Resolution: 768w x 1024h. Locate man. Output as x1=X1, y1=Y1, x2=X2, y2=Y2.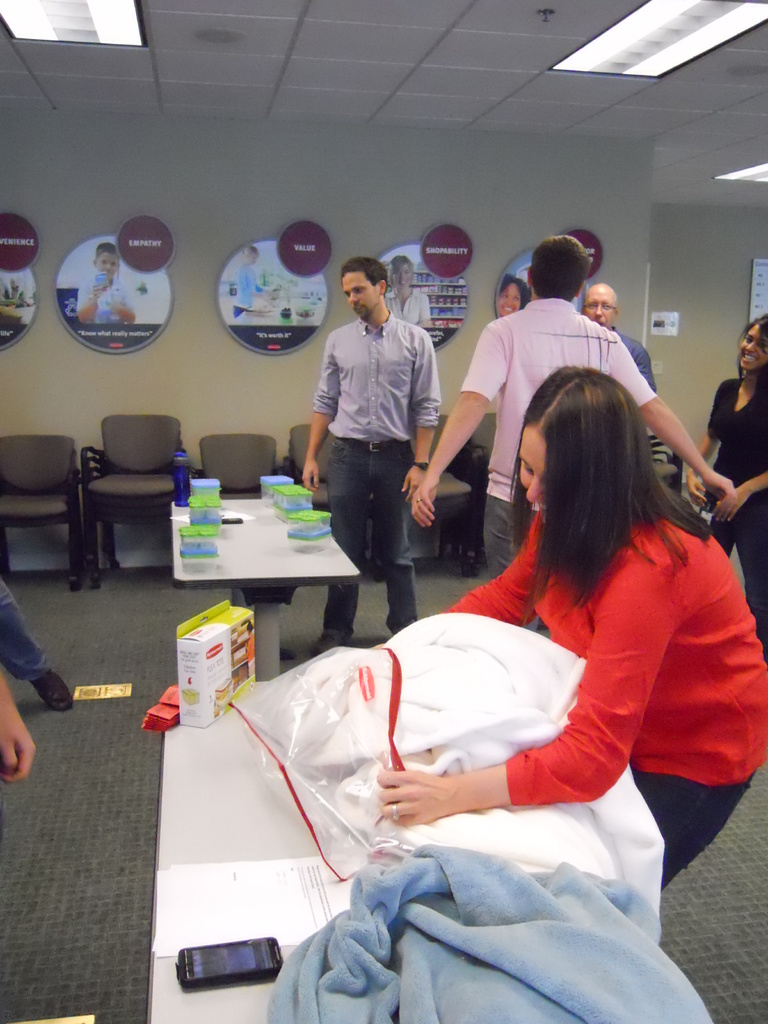
x1=300, y1=255, x2=442, y2=658.
